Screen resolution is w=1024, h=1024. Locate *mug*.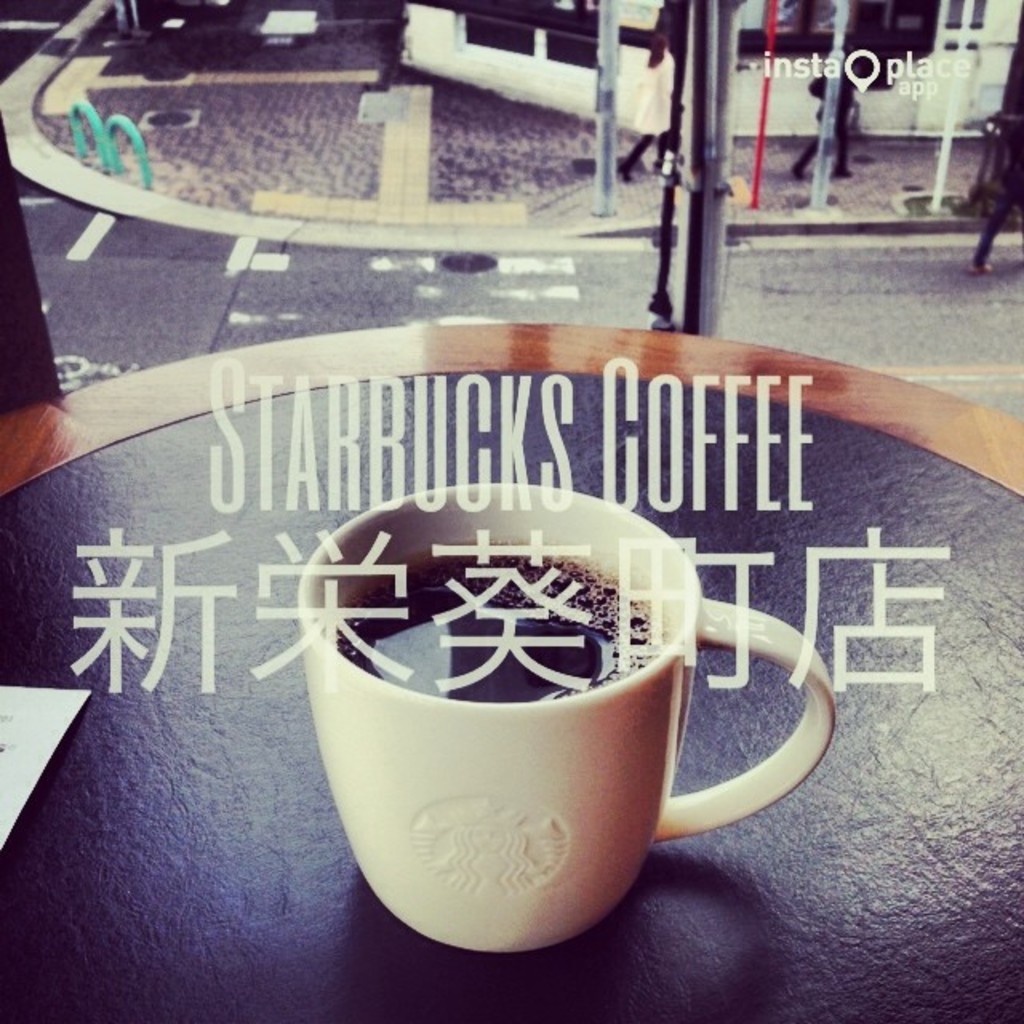
region(291, 475, 845, 957).
